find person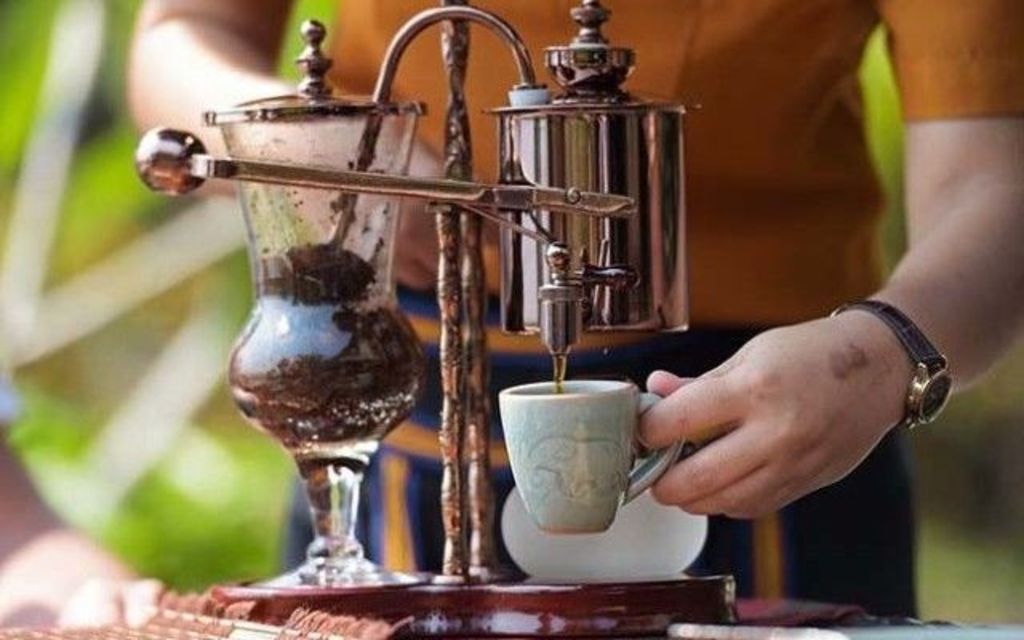
[left=0, top=363, right=163, bottom=622]
